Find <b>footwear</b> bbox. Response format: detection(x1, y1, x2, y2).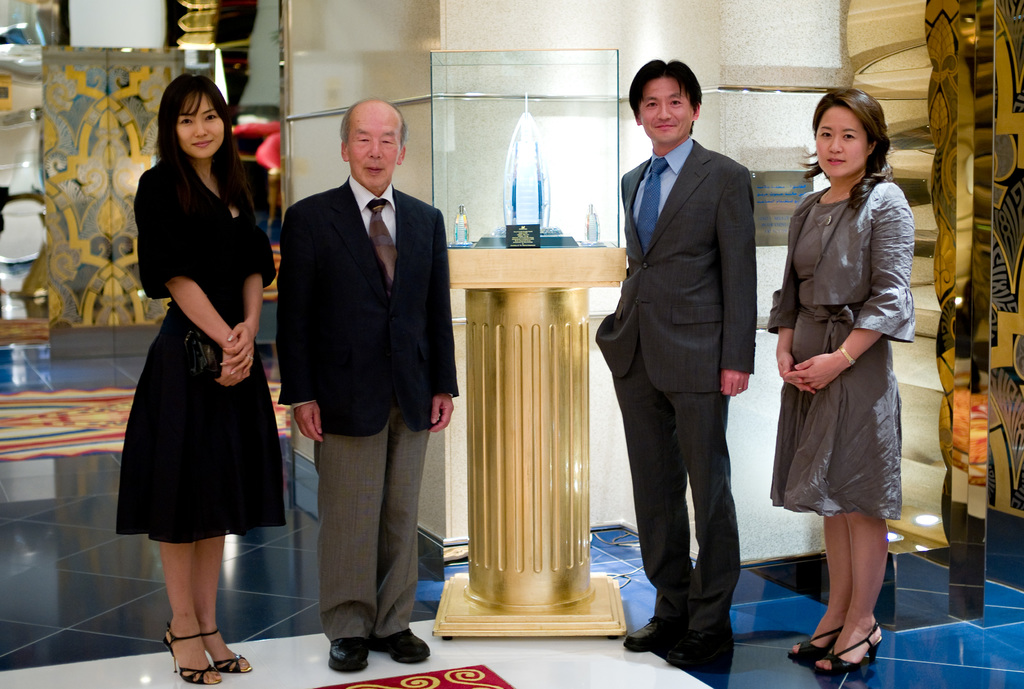
detection(147, 595, 224, 677).
